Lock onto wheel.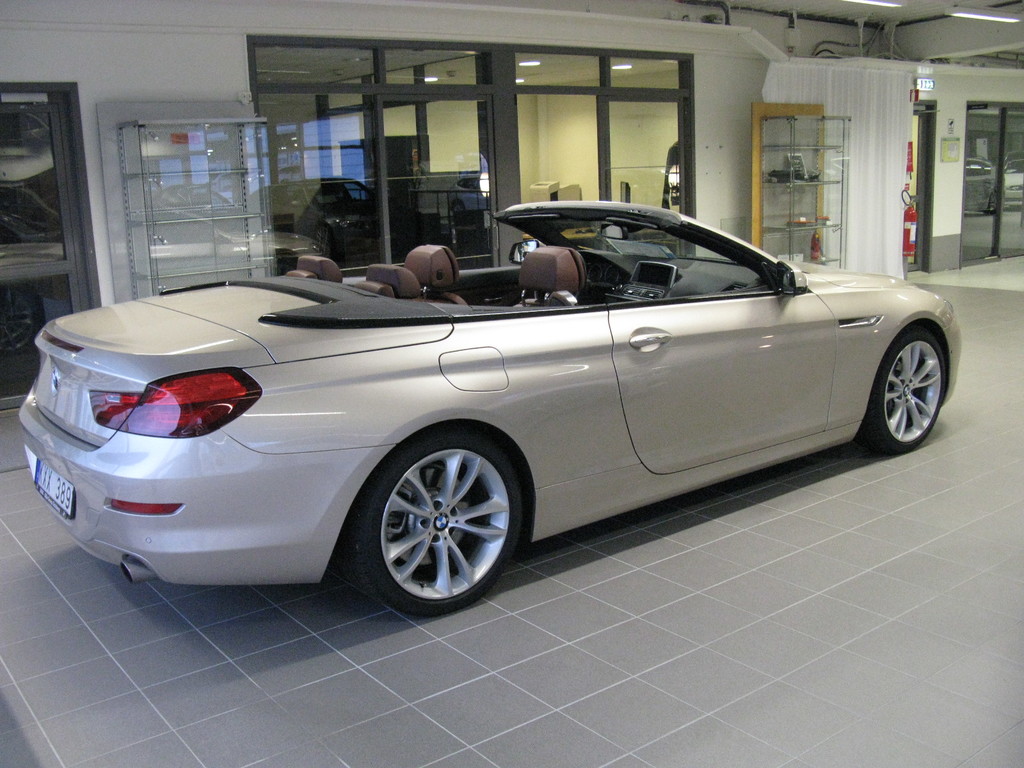
Locked: detection(868, 315, 955, 452).
